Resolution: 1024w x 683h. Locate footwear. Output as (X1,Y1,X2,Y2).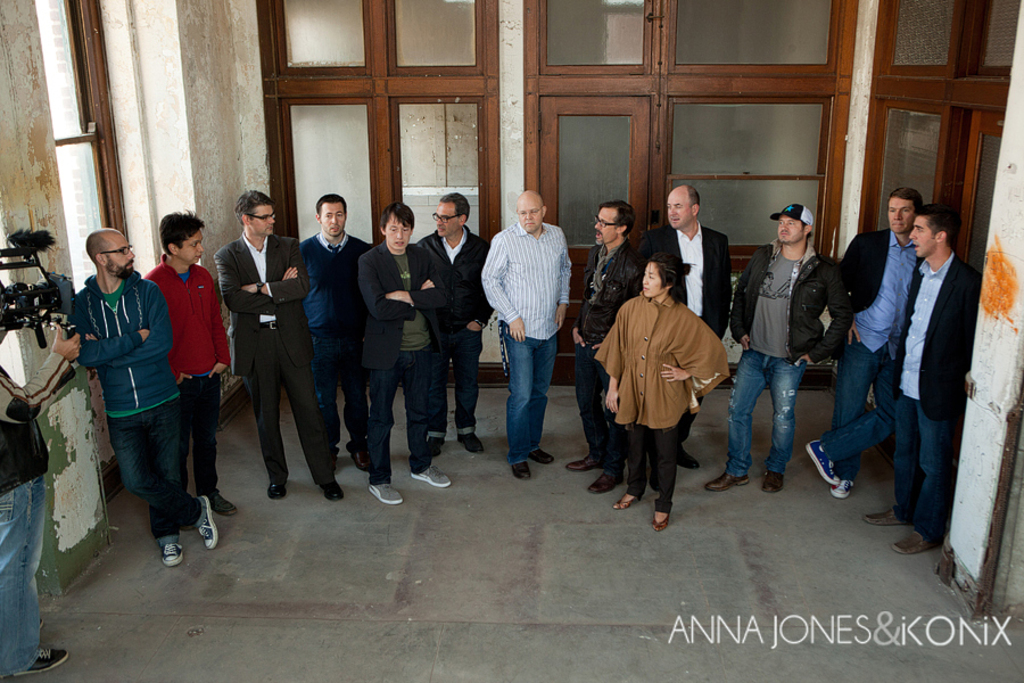
(156,533,185,571).
